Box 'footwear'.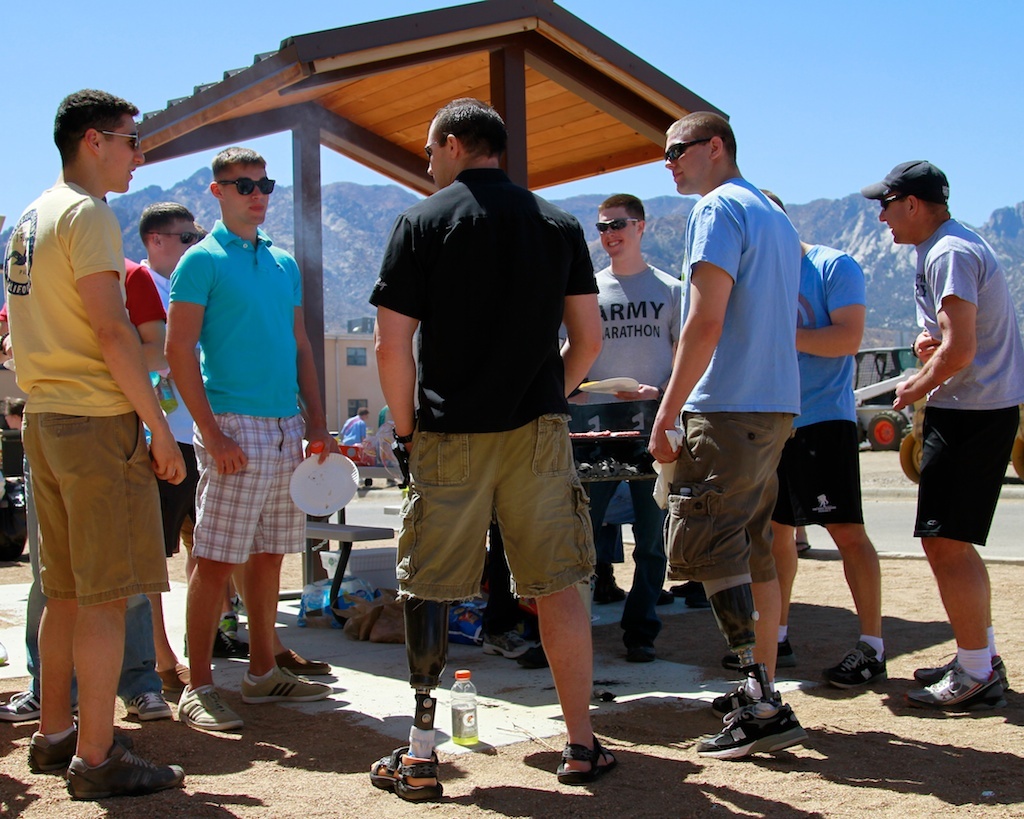
(x1=278, y1=643, x2=325, y2=674).
